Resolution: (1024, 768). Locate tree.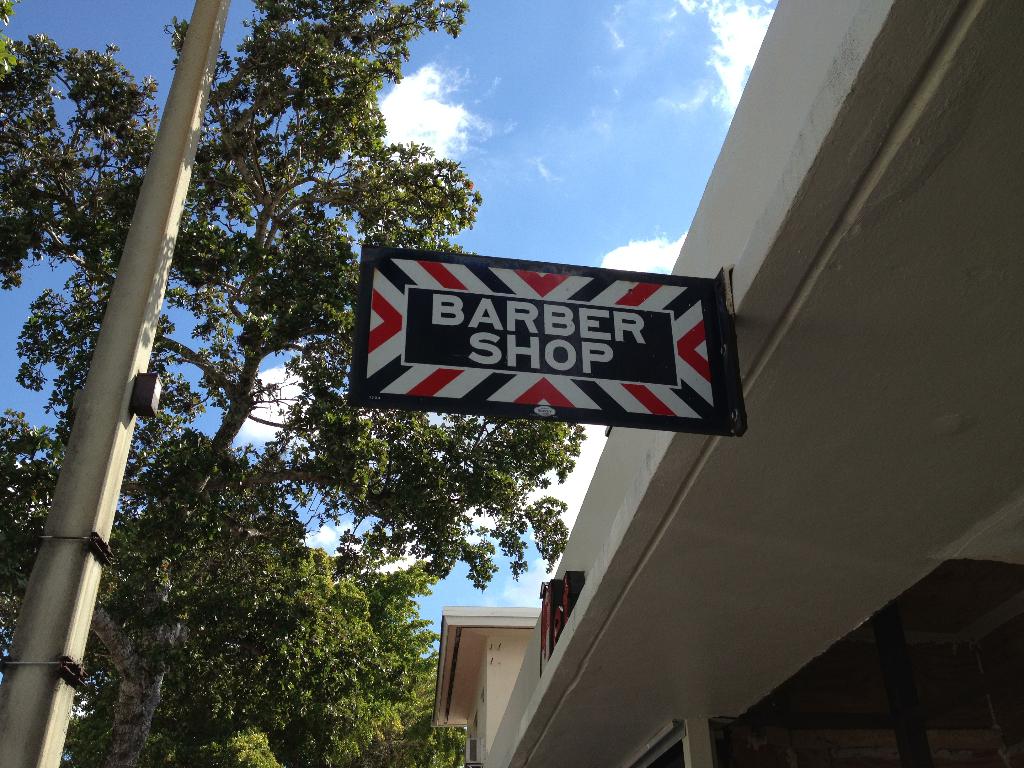
[0, 0, 589, 767].
